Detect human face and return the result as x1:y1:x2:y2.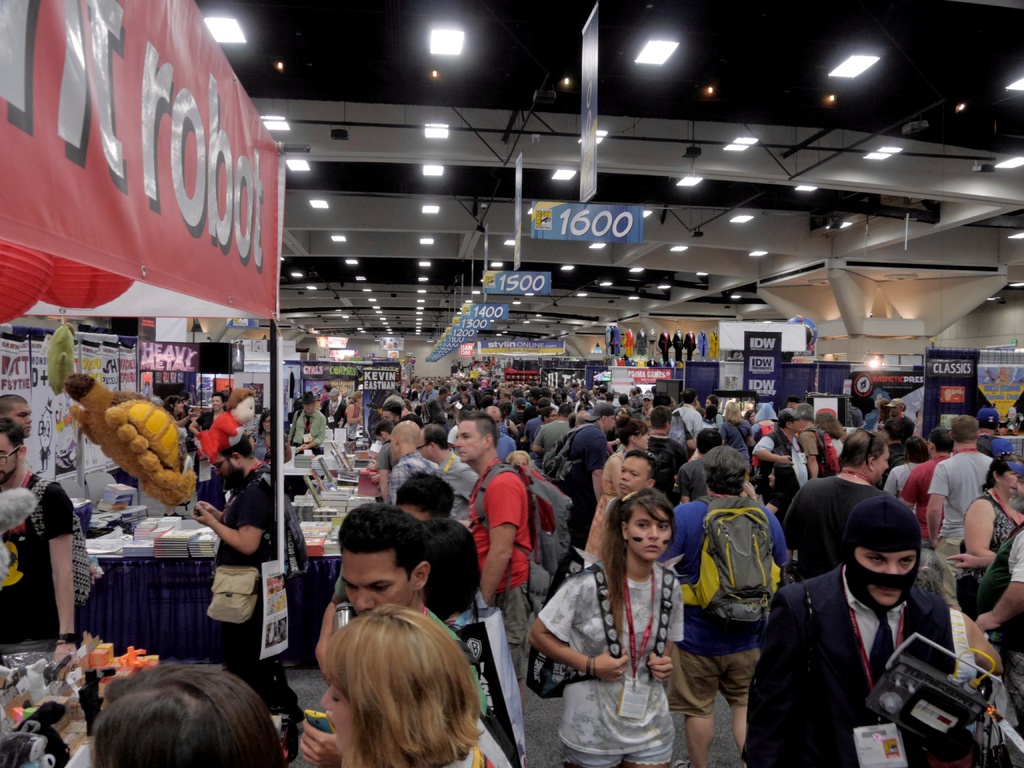
316:680:355:750.
